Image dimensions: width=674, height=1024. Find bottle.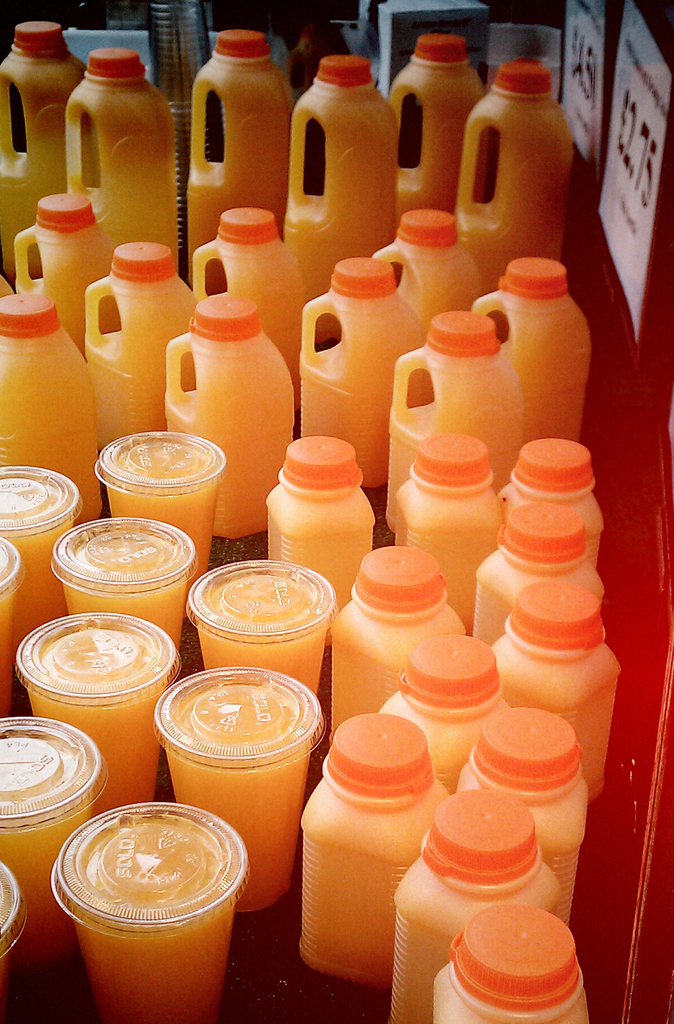
149/0/226/282.
